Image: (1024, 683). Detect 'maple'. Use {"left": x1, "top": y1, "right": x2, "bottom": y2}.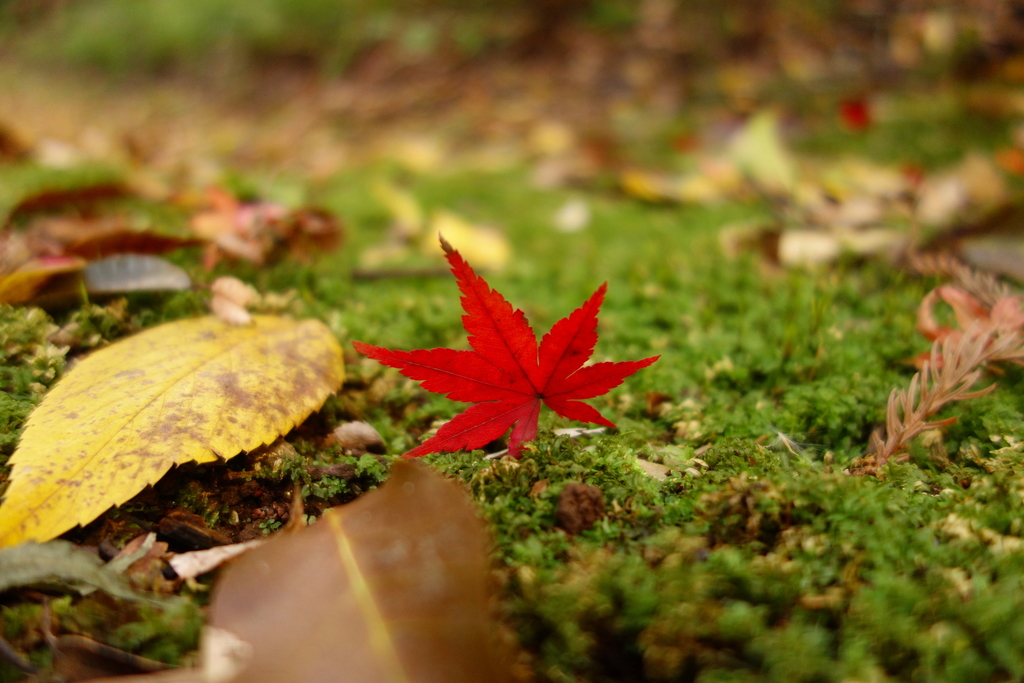
{"left": 198, "top": 448, "right": 500, "bottom": 682}.
